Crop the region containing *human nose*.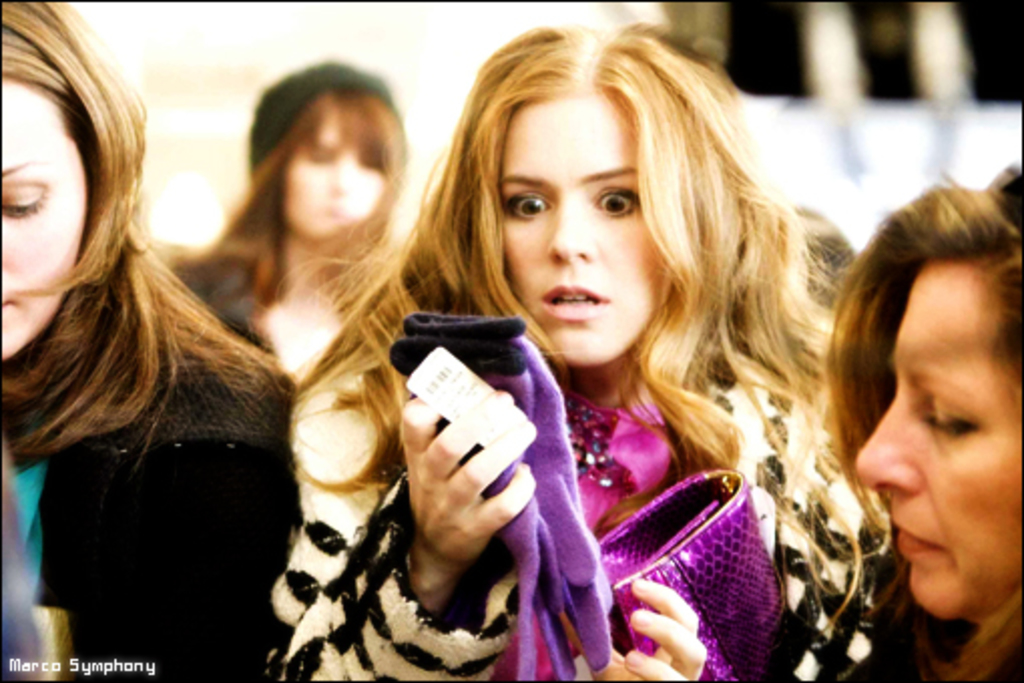
Crop region: pyautogui.locateOnScreen(548, 199, 598, 261).
